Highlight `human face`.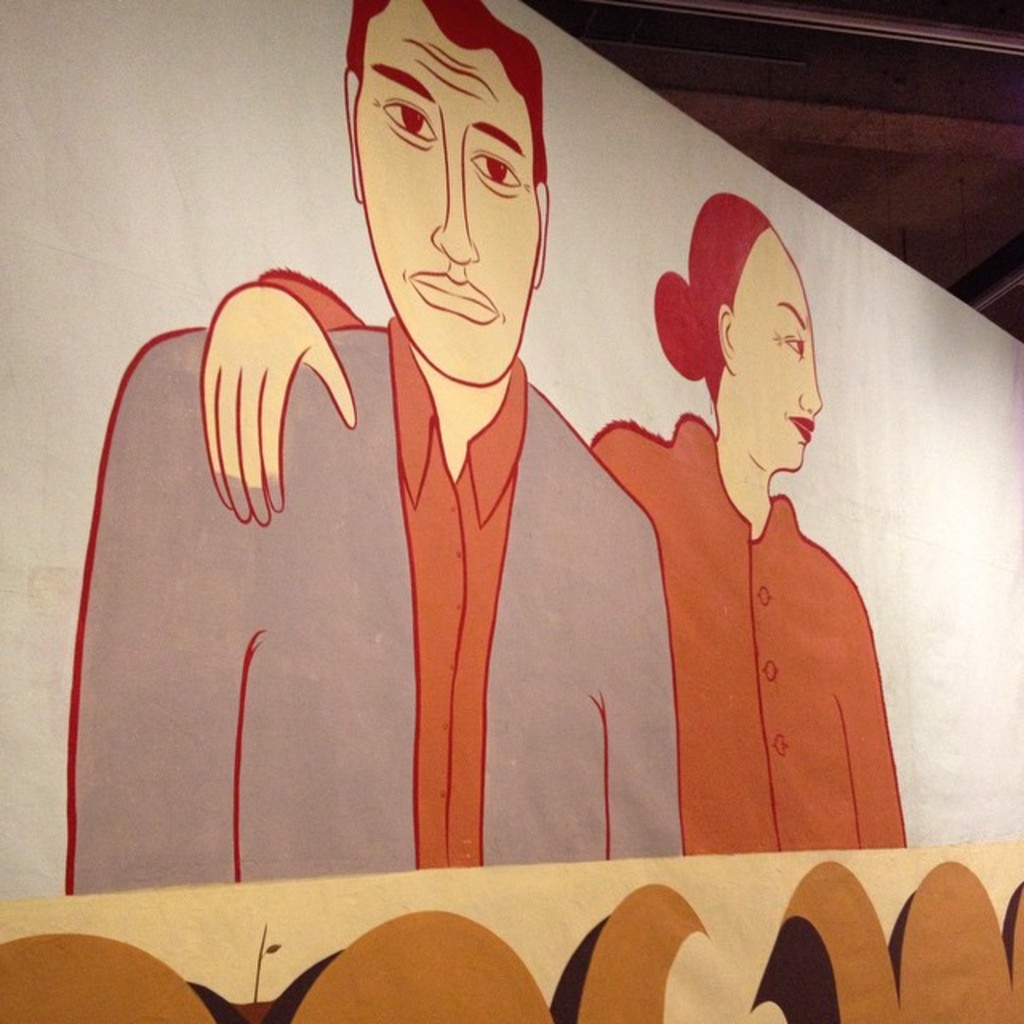
Highlighted region: {"x1": 341, "y1": 14, "x2": 568, "y2": 378}.
